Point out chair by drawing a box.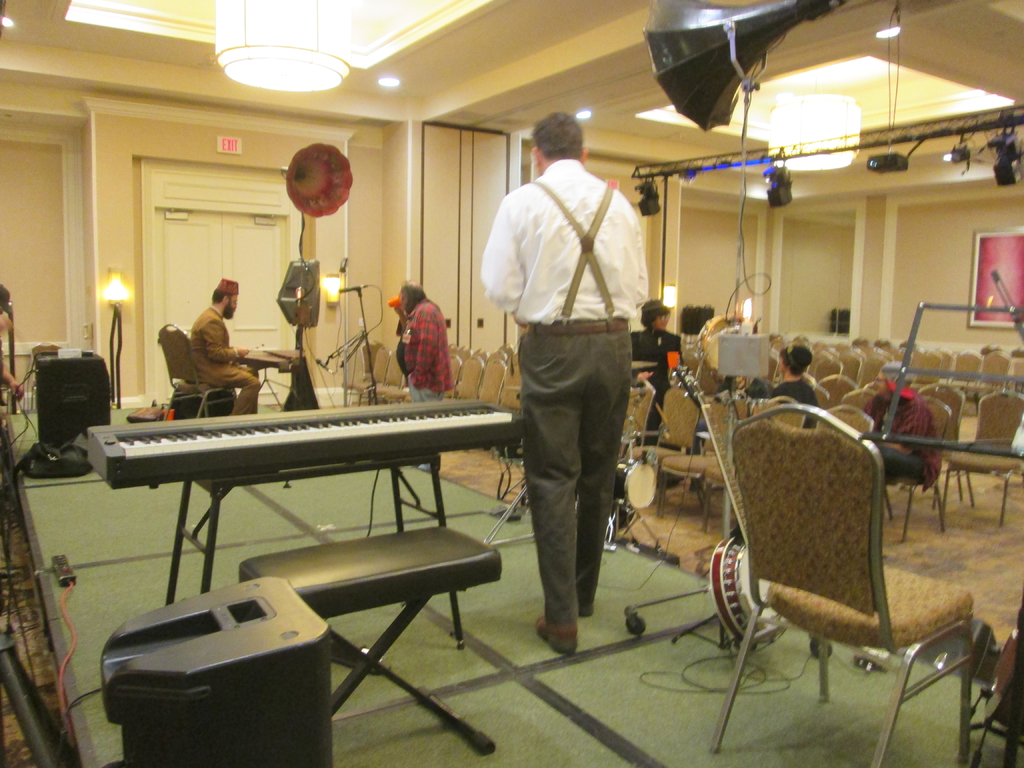
{"left": 656, "top": 397, "right": 732, "bottom": 474}.
